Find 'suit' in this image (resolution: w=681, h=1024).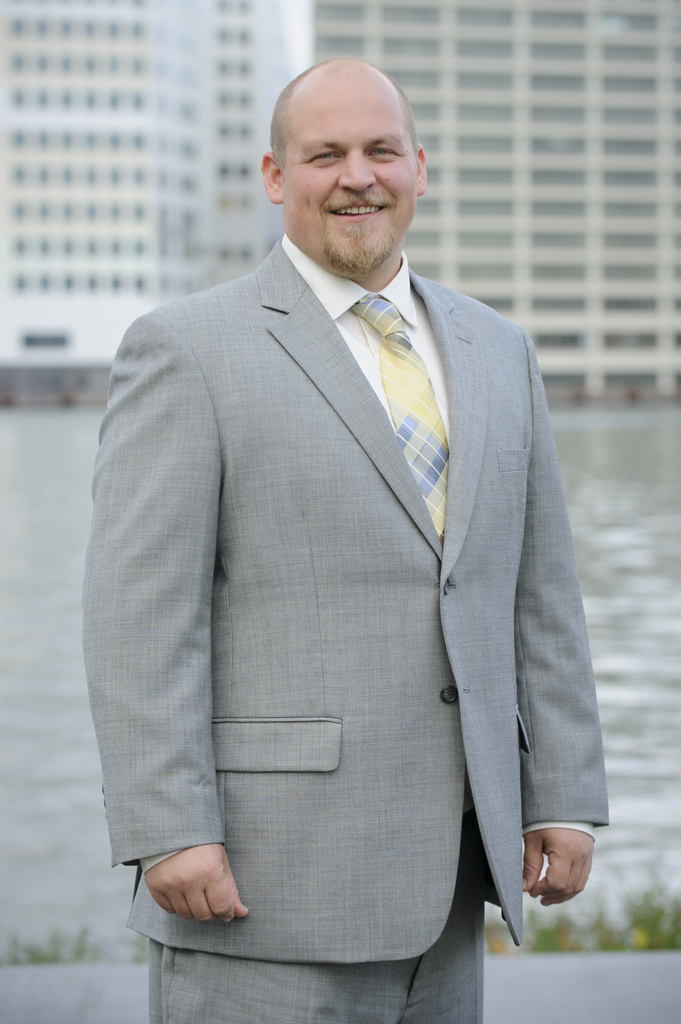
(left=70, top=68, right=627, bottom=1011).
